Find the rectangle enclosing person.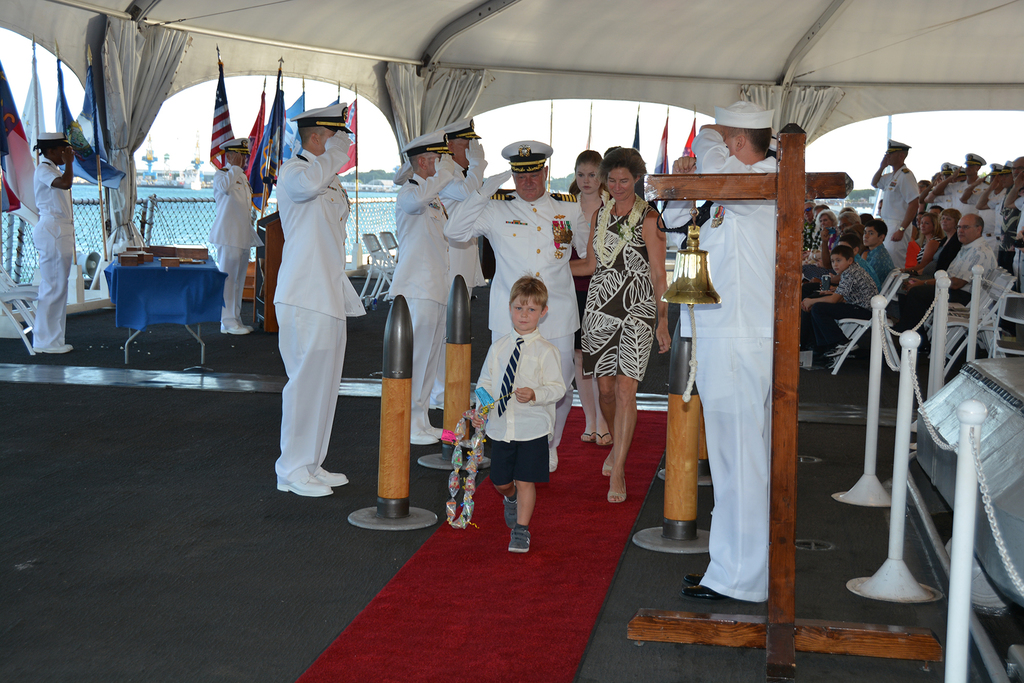
(x1=272, y1=105, x2=365, y2=499).
